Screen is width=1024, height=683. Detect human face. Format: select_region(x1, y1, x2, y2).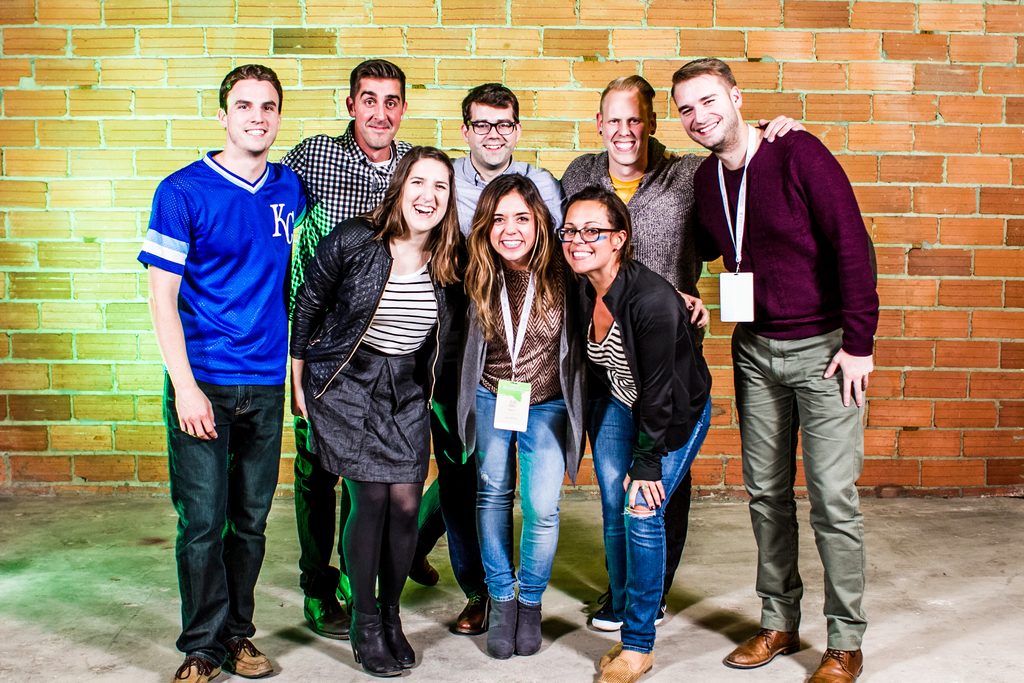
select_region(480, 188, 538, 258).
